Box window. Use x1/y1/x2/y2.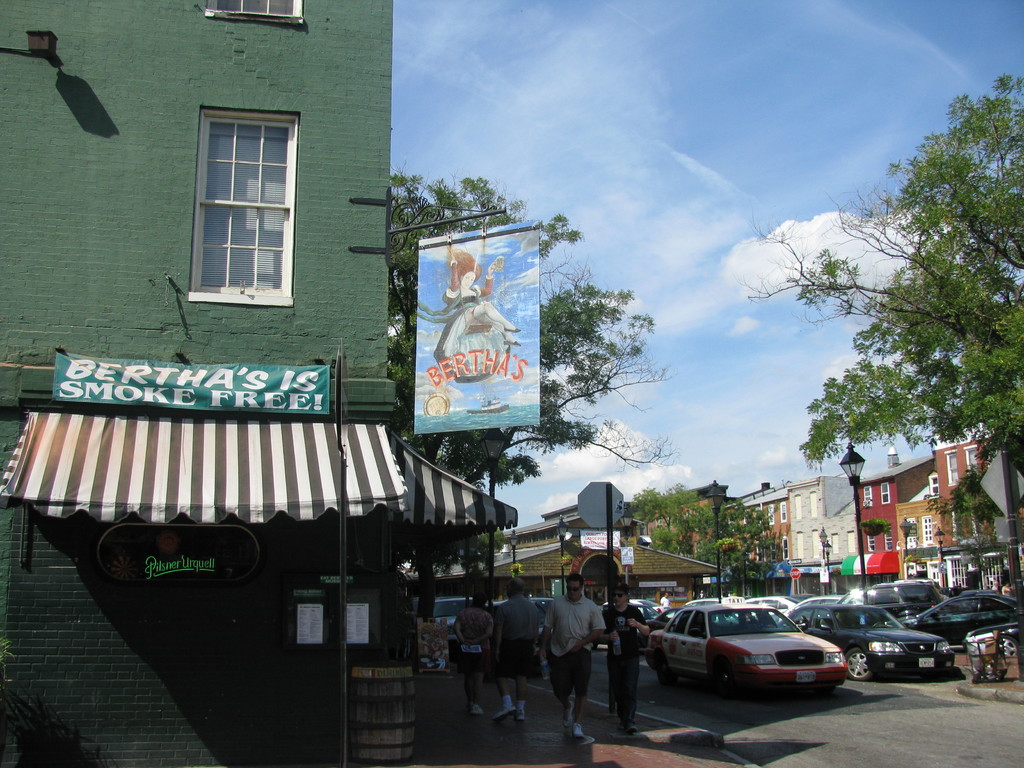
783/606/809/628.
